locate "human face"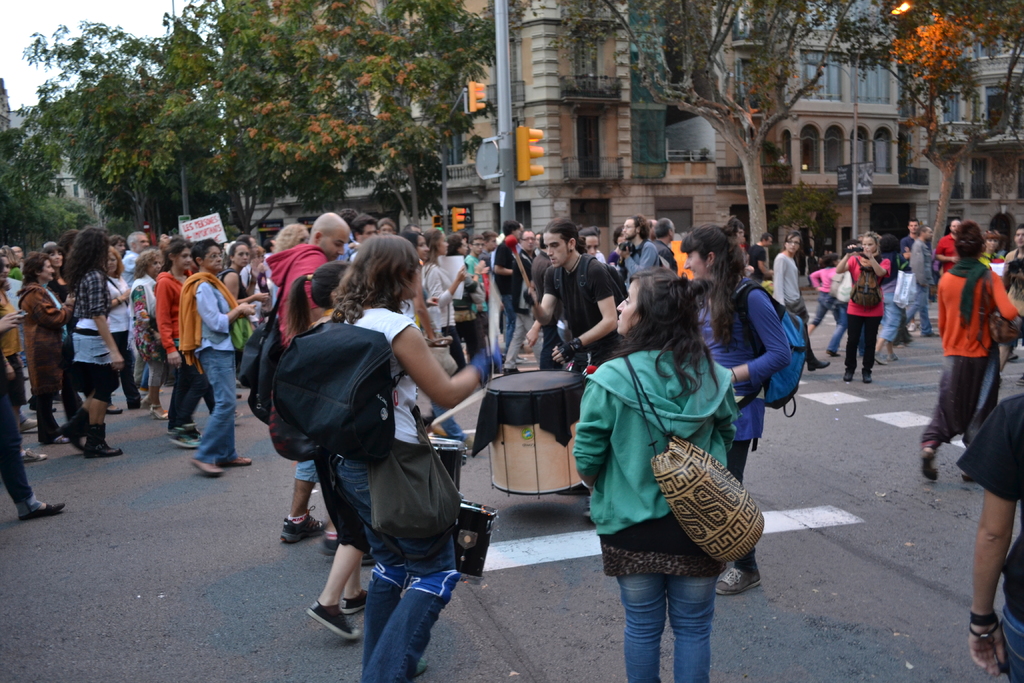
locate(40, 256, 55, 281)
